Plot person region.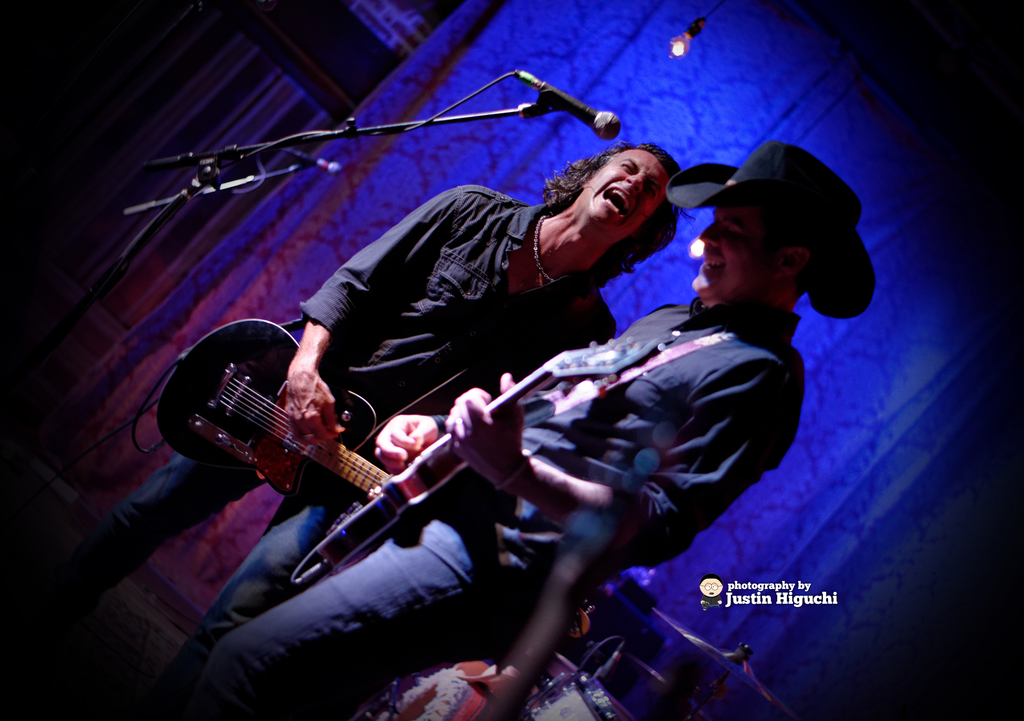
Plotted at [43,154,691,634].
